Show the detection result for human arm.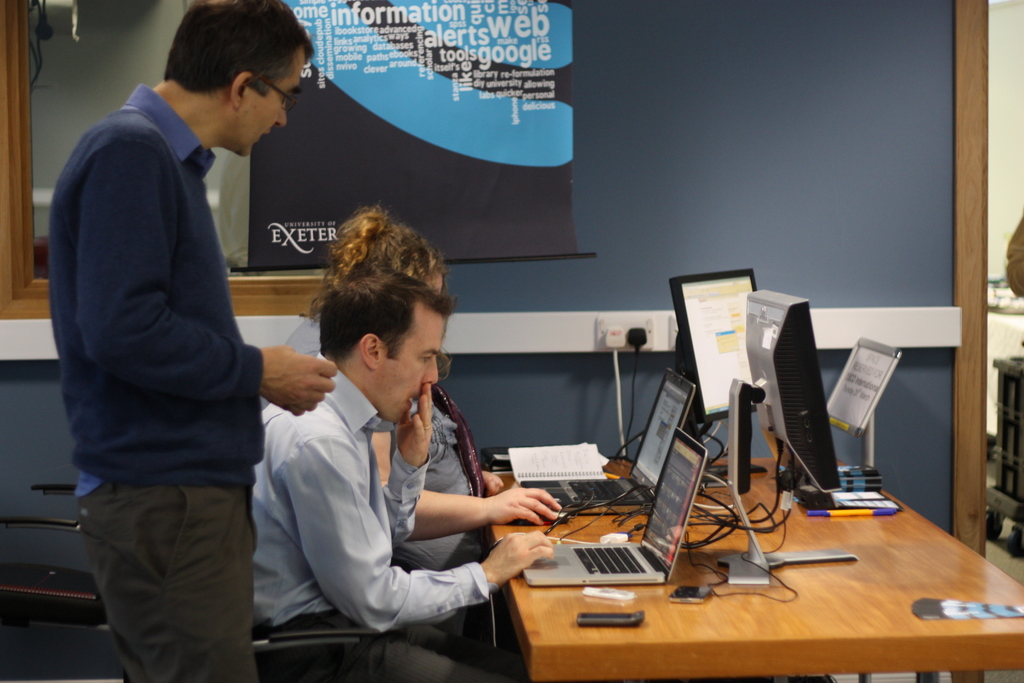
(371, 378, 428, 551).
